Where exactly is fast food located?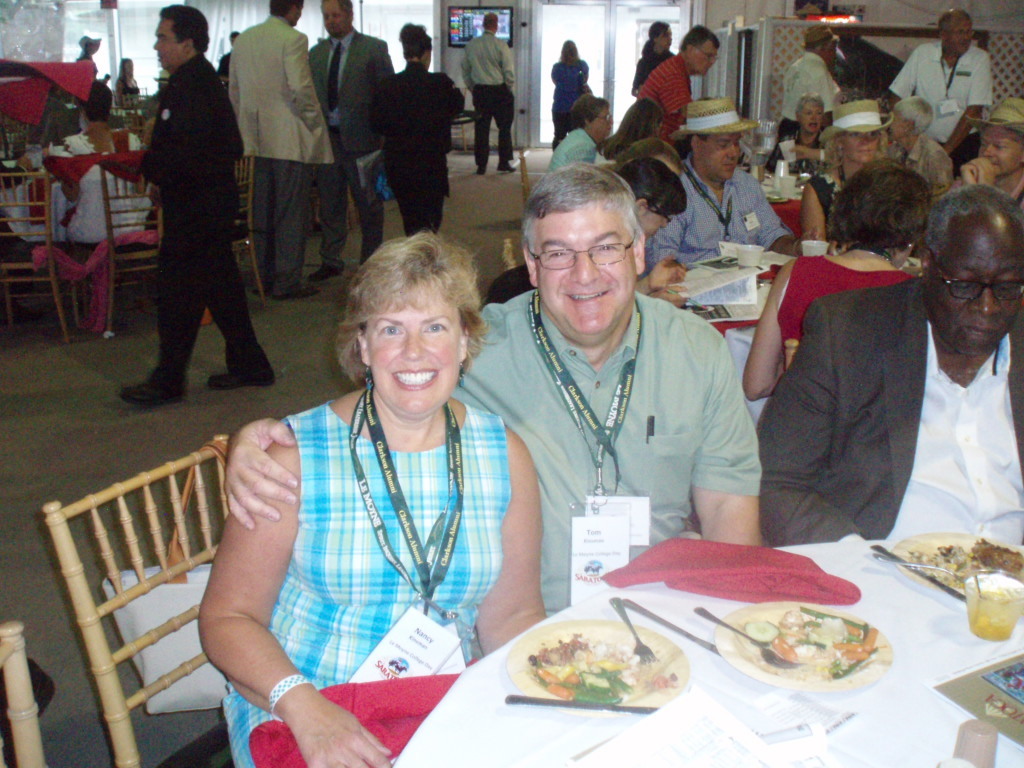
Its bounding box is bbox=(969, 531, 1023, 582).
